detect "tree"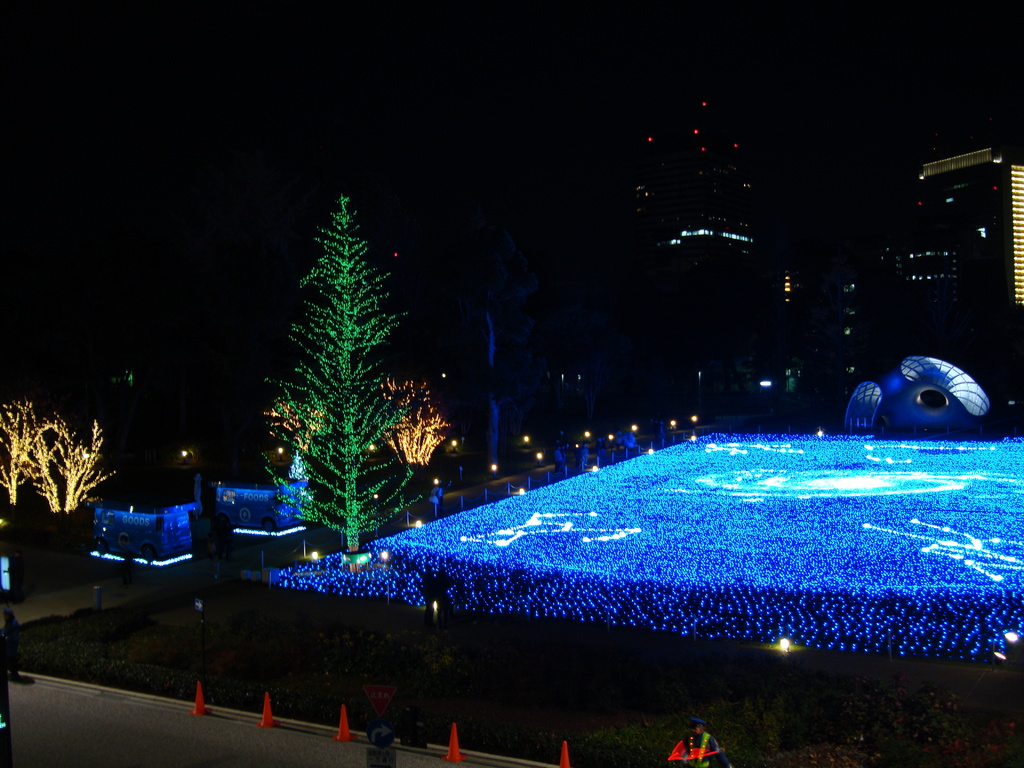
<box>241,181,447,558</box>
